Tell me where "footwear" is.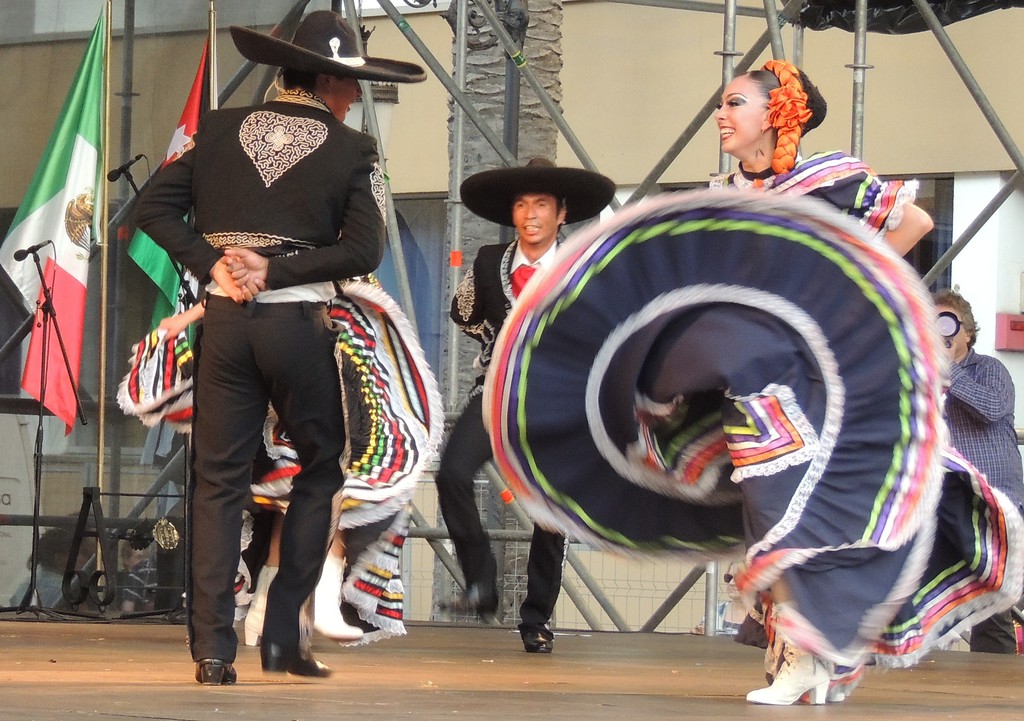
"footwear" is at locate(241, 566, 277, 646).
